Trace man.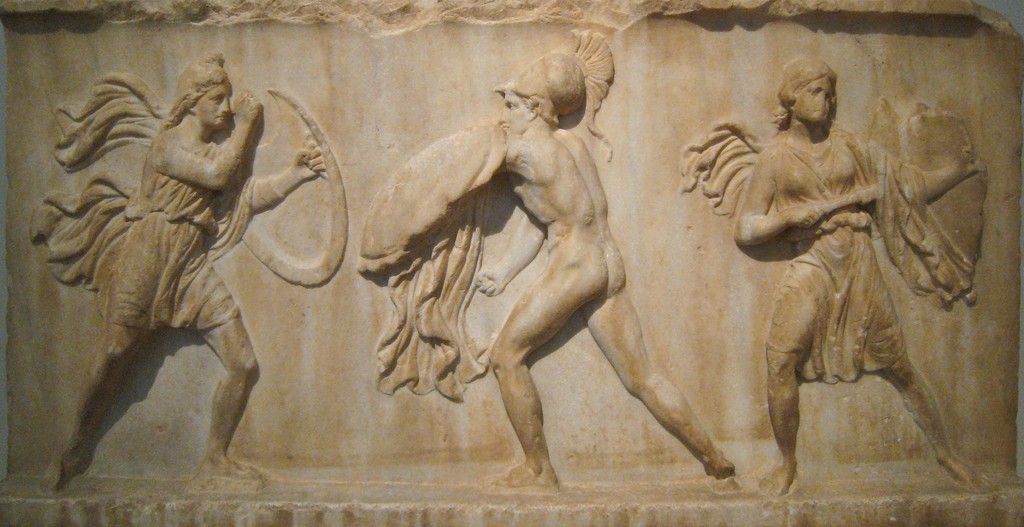
Traced to select_region(468, 53, 741, 489).
